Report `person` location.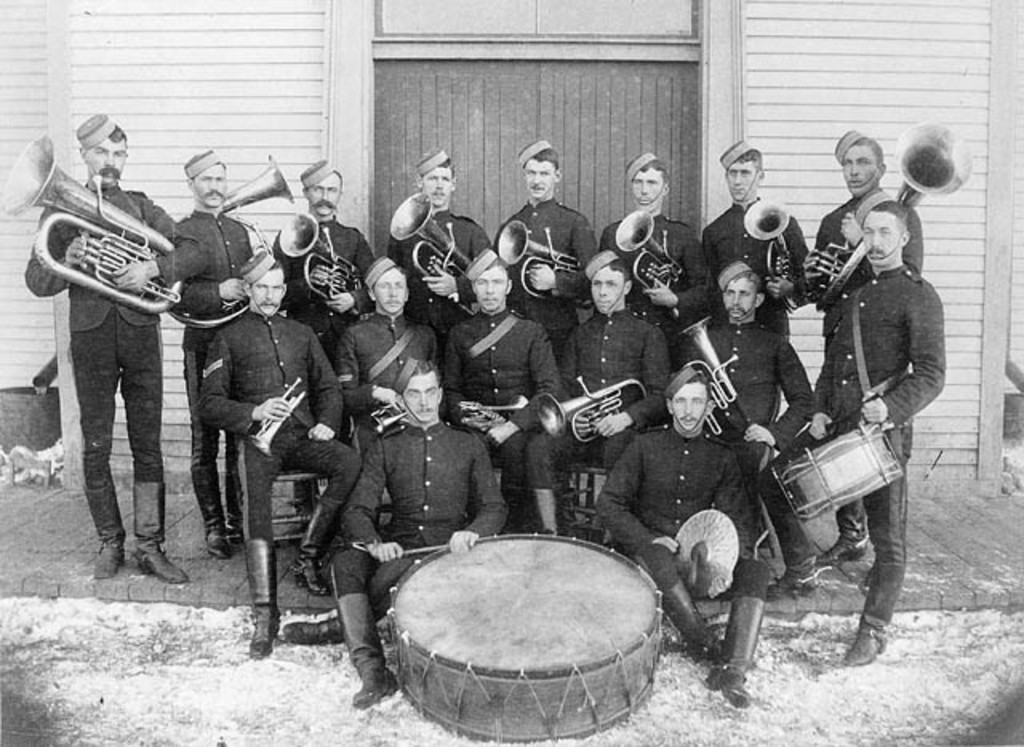
Report: 530, 251, 669, 531.
